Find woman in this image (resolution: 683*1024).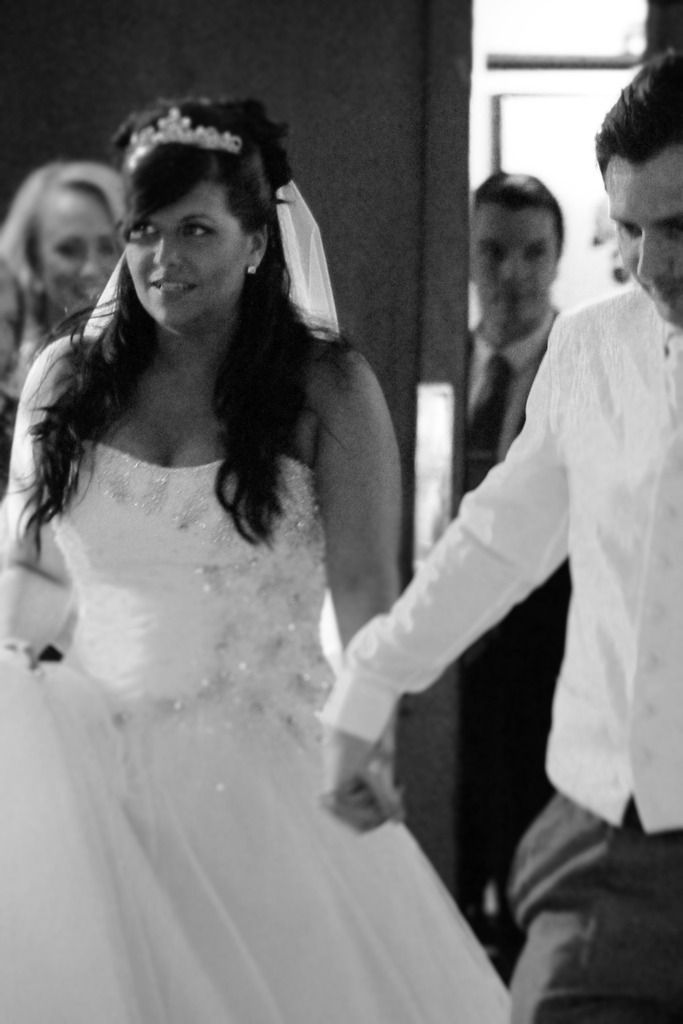
{"left": 0, "top": 152, "right": 129, "bottom": 493}.
